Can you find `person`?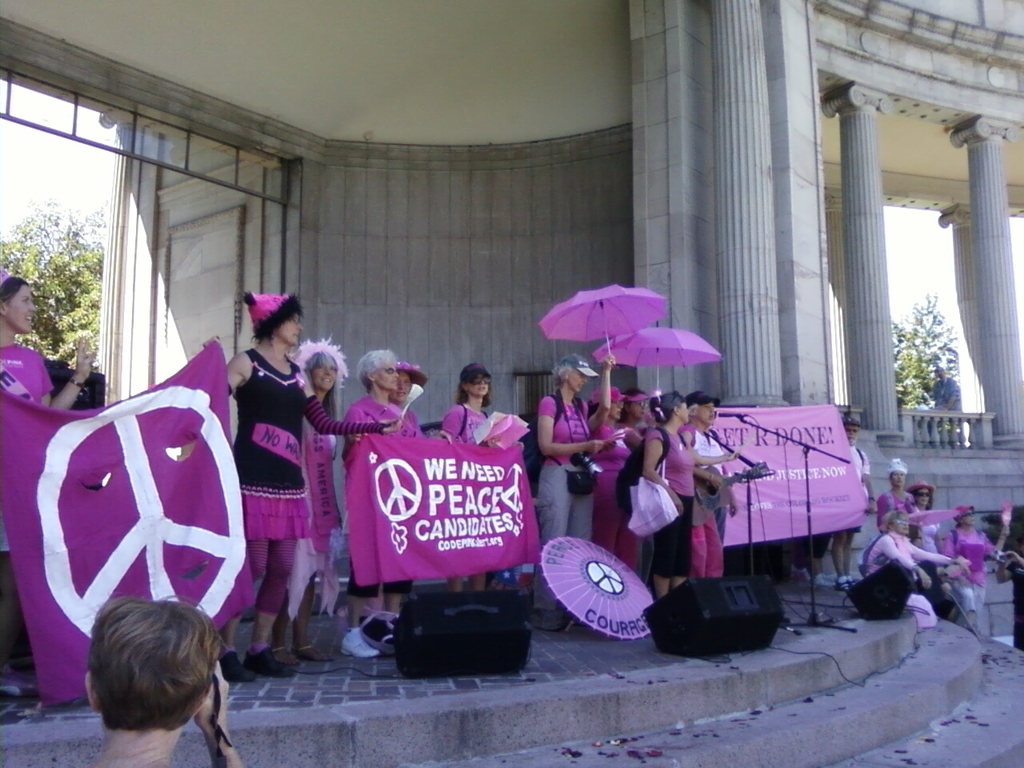
Yes, bounding box: bbox=[878, 458, 918, 519].
